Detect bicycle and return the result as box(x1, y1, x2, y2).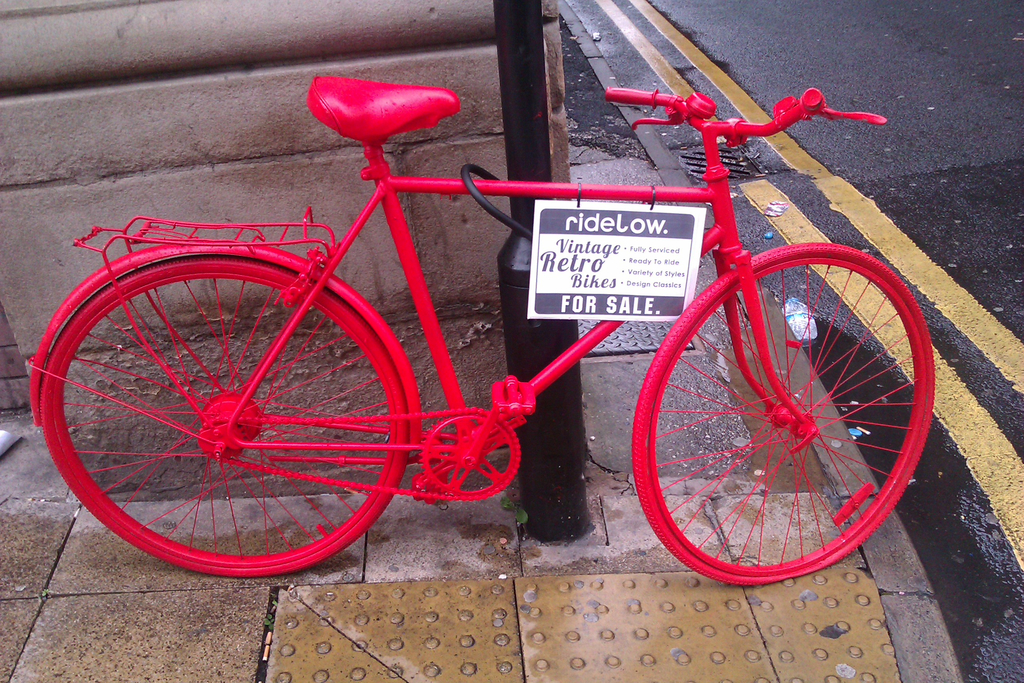
box(61, 40, 952, 605).
